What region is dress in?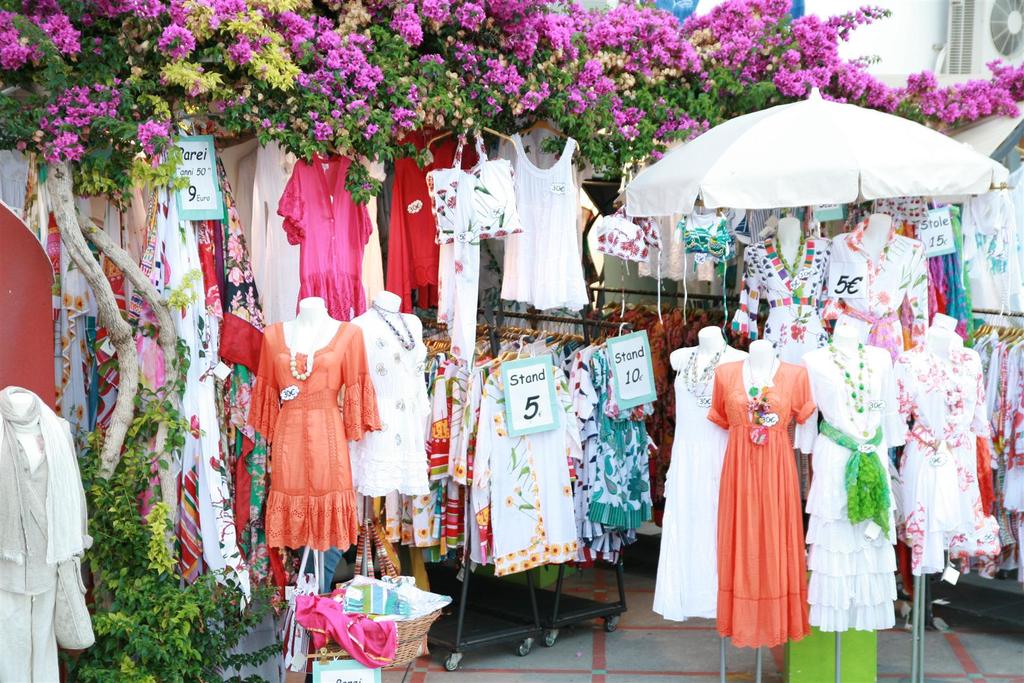
bbox=[243, 317, 375, 549].
